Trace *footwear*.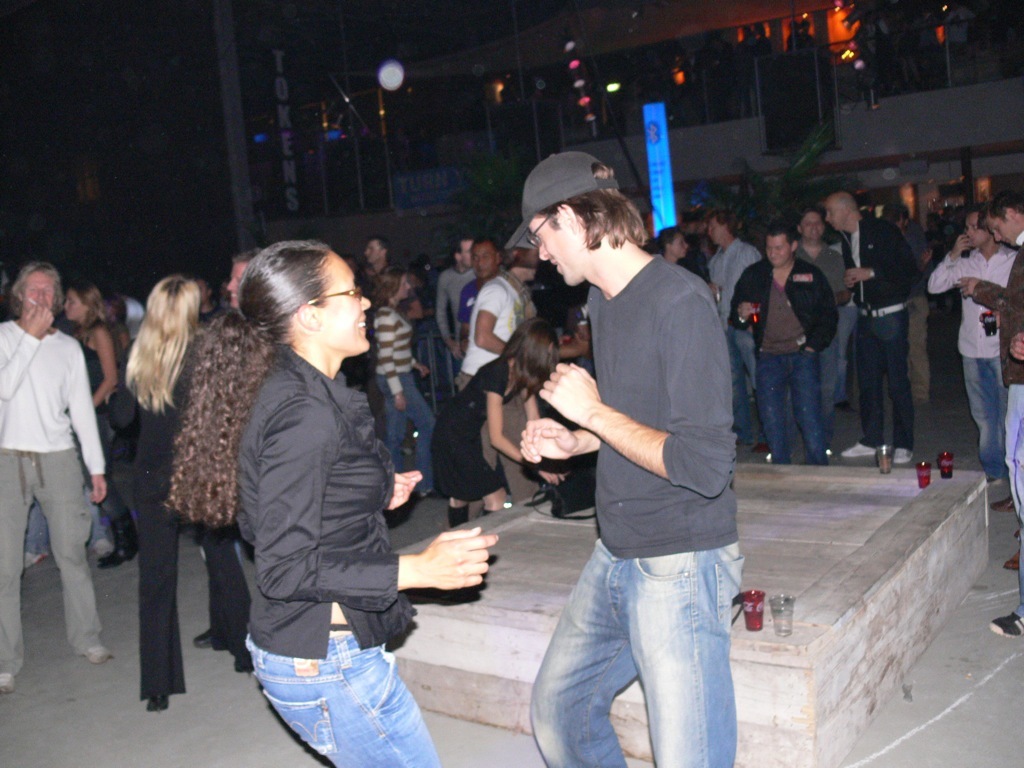
Traced to 98, 509, 133, 567.
